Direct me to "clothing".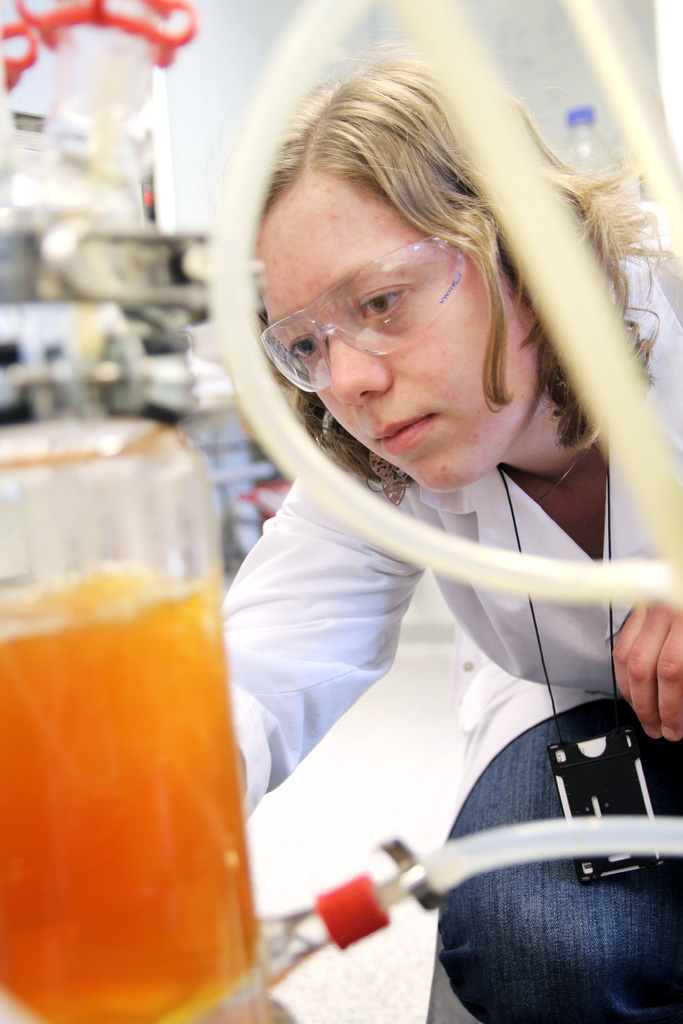
Direction: Rect(198, 227, 682, 1023).
